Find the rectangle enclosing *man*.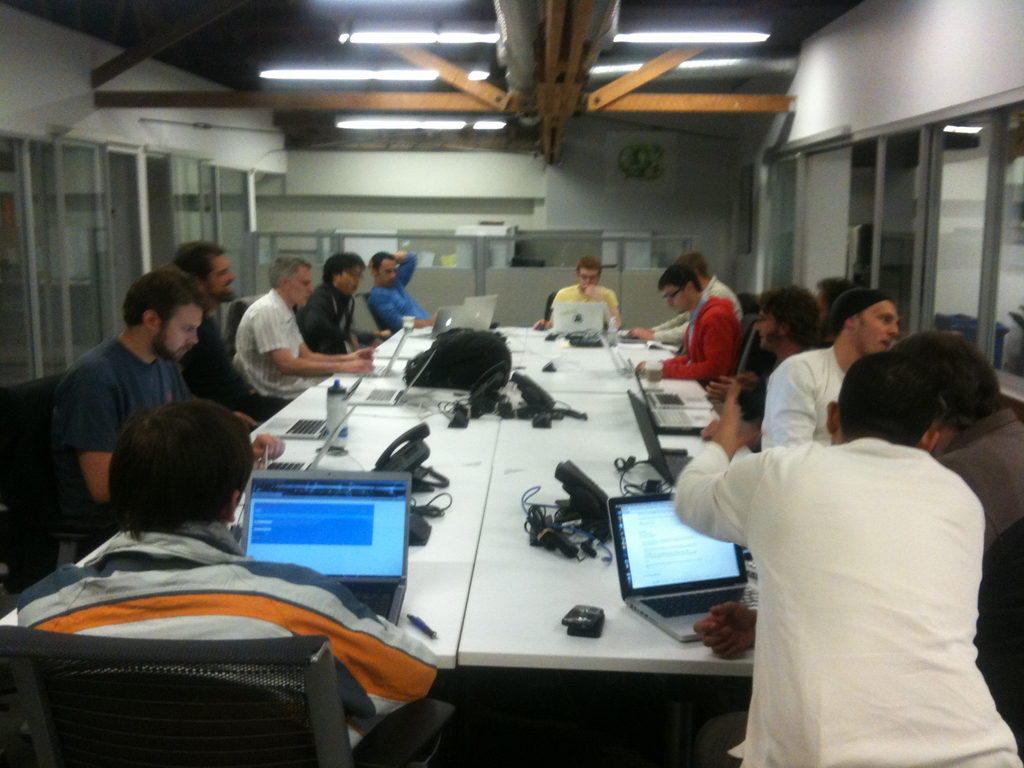
crop(369, 247, 438, 329).
